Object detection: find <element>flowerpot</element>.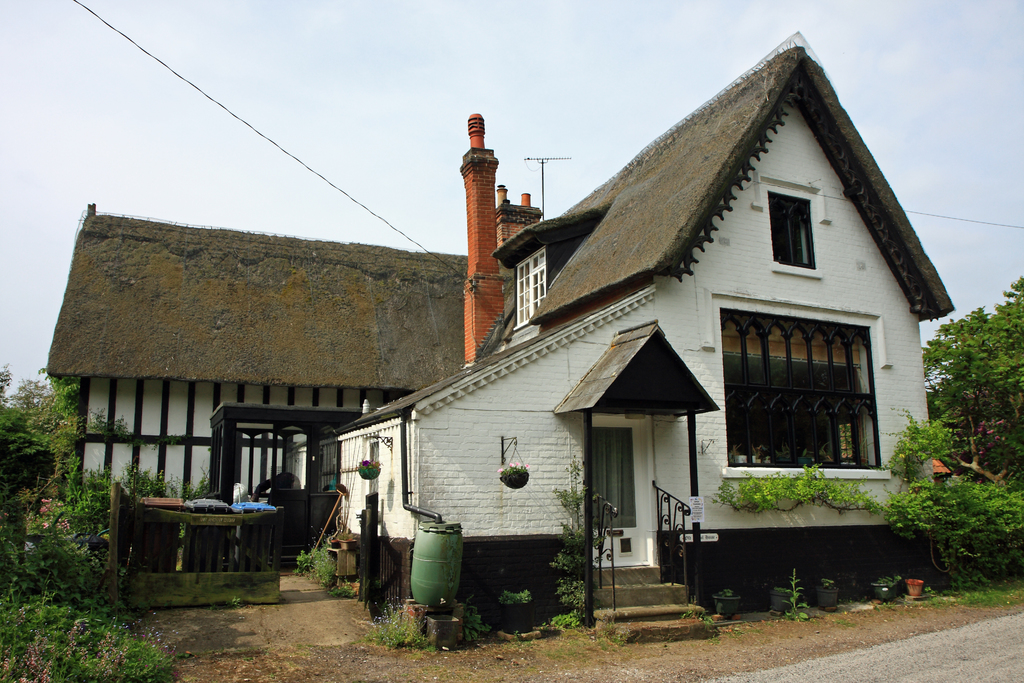
813:589:838:609.
